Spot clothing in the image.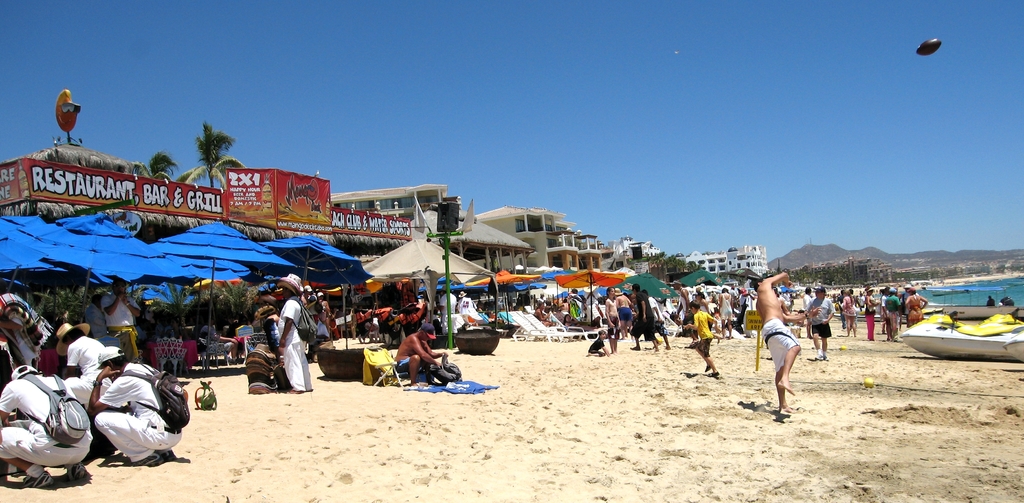
clothing found at 63:333:110:402.
